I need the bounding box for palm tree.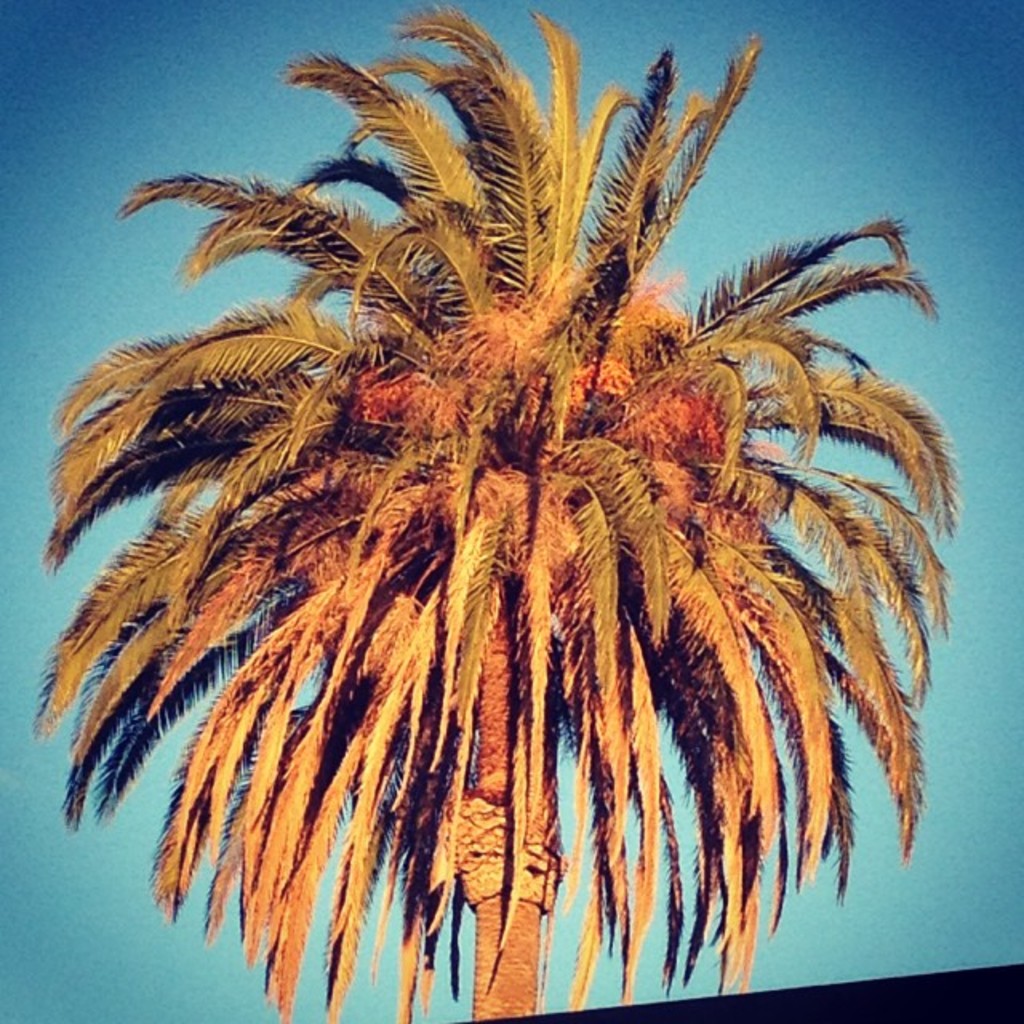
Here it is: bbox=[67, 62, 950, 1023].
